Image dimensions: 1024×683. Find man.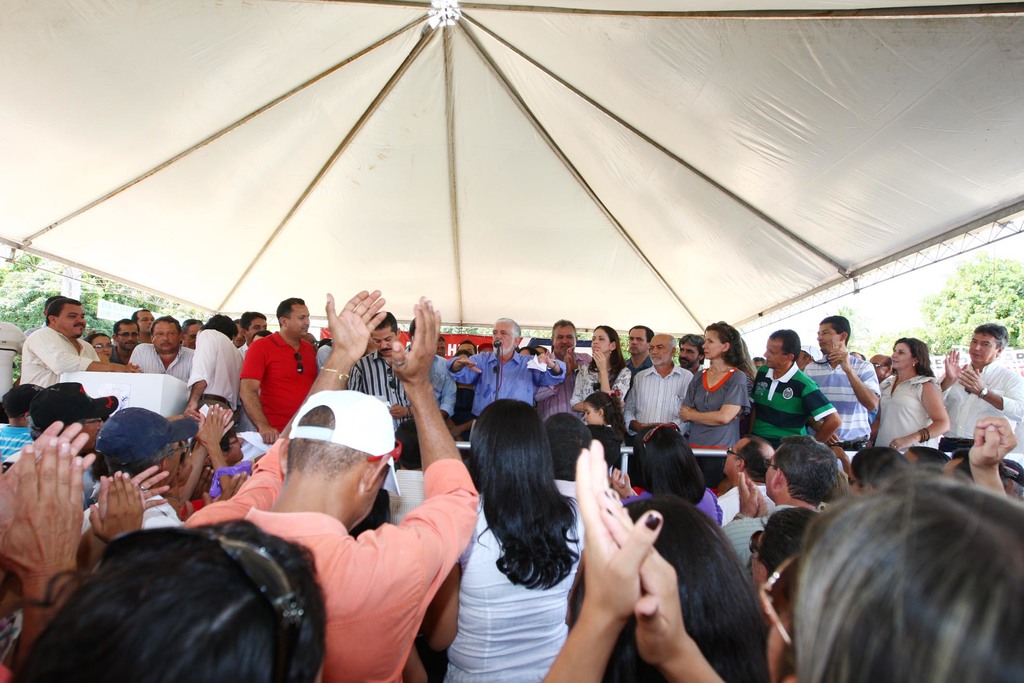
(x1=184, y1=311, x2=247, y2=434).
